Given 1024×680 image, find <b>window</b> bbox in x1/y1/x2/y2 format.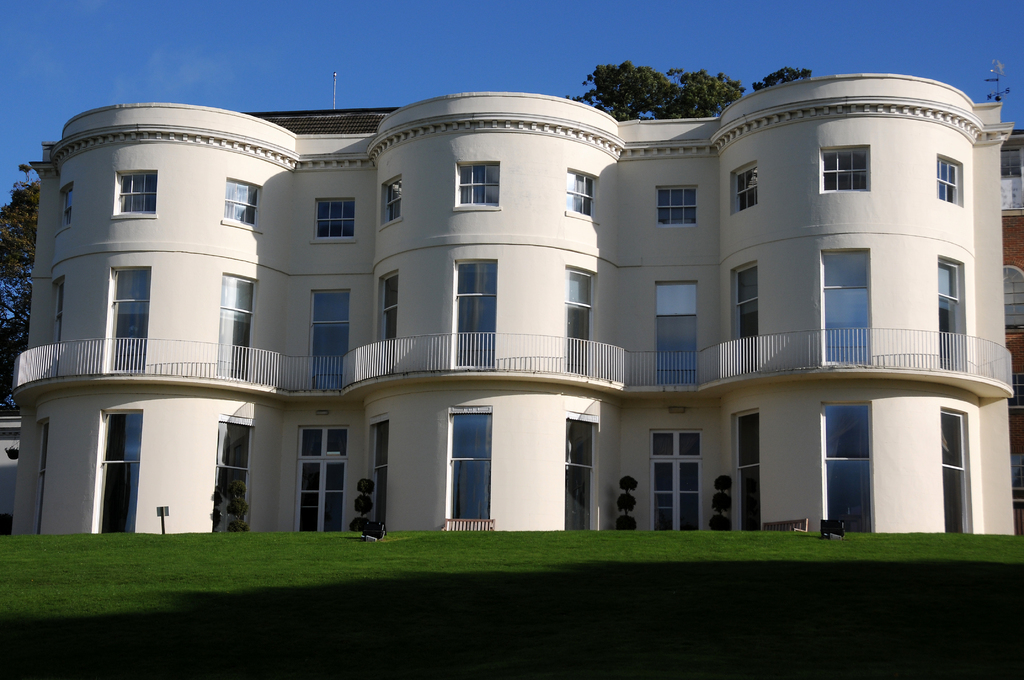
1009/375/1023/410.
